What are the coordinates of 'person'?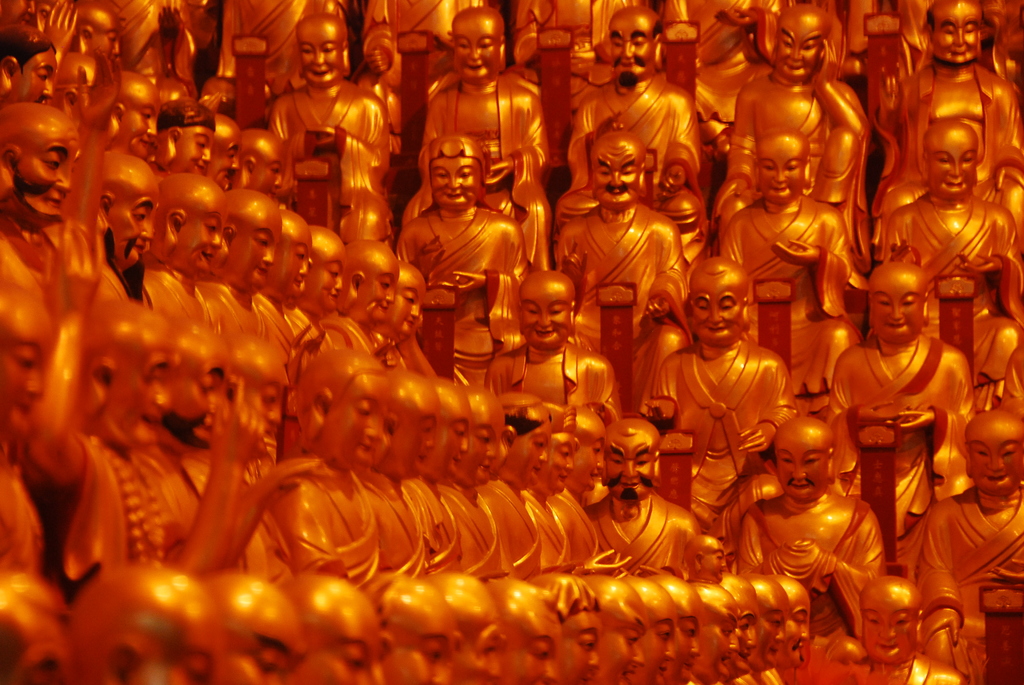
box=[401, 125, 514, 394].
